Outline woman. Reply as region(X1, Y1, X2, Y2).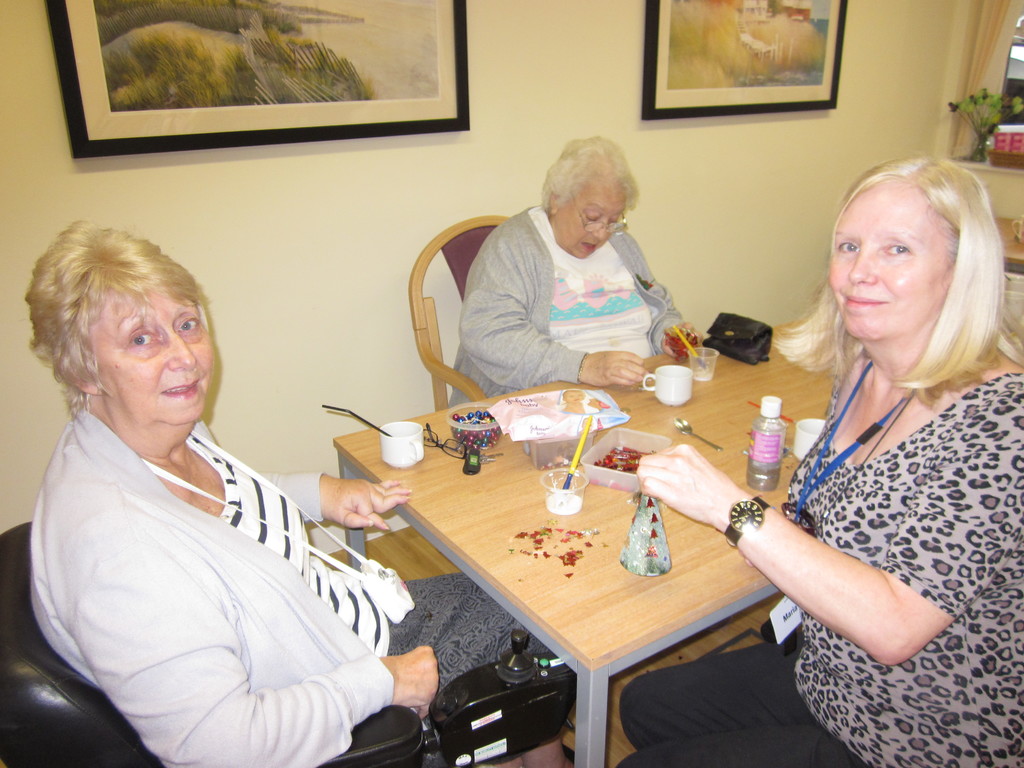
region(22, 219, 578, 767).
